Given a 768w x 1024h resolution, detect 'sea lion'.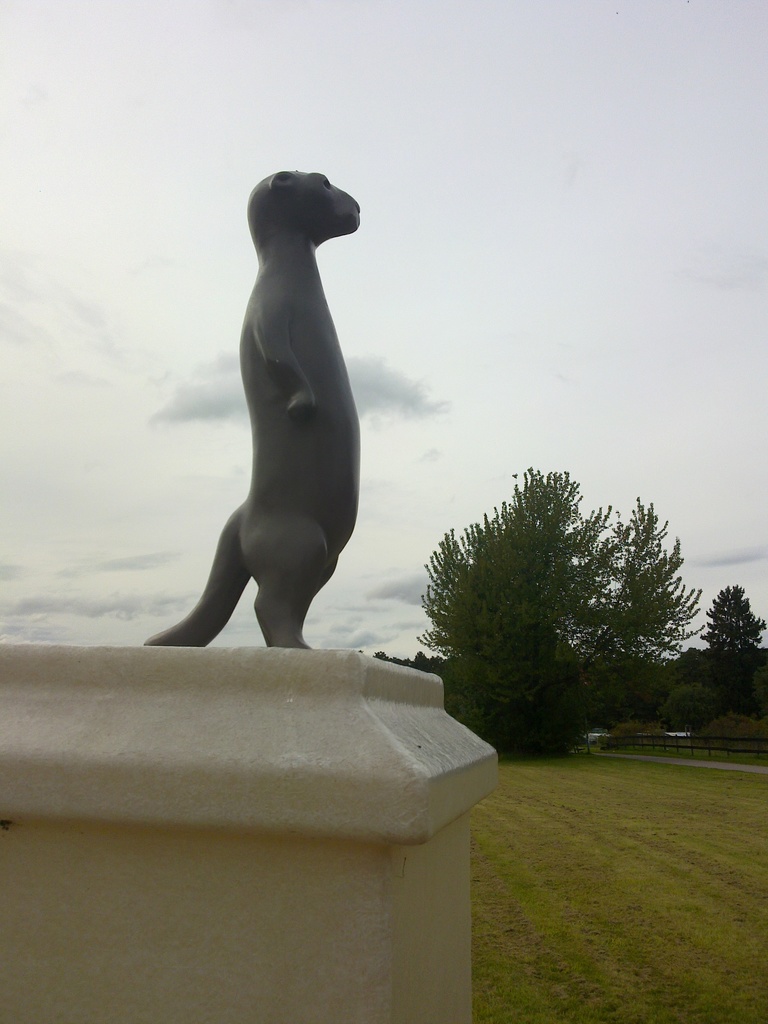
select_region(140, 164, 364, 648).
